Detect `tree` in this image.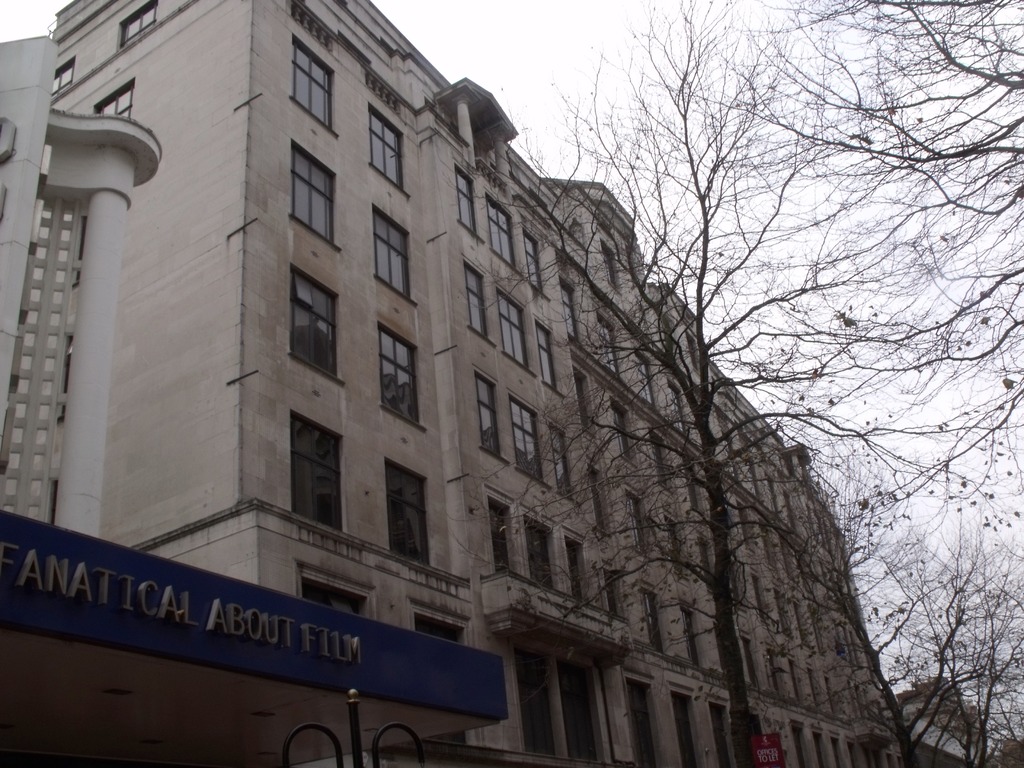
Detection: left=748, top=346, right=921, bottom=561.
